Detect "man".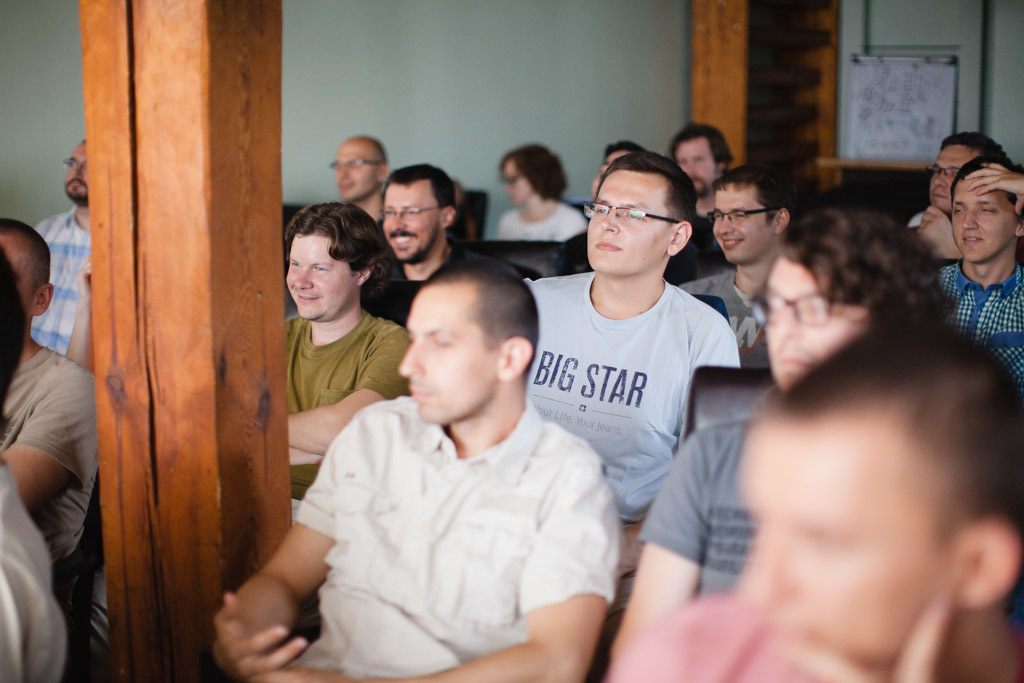
Detected at region(666, 119, 738, 248).
